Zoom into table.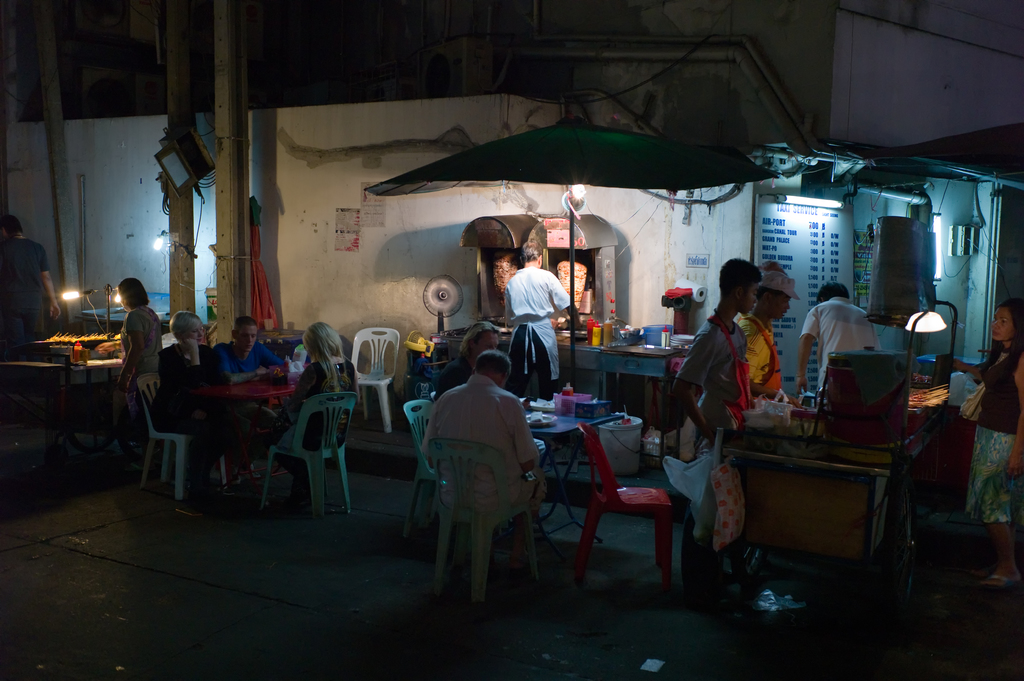
Zoom target: 604:342:687:426.
